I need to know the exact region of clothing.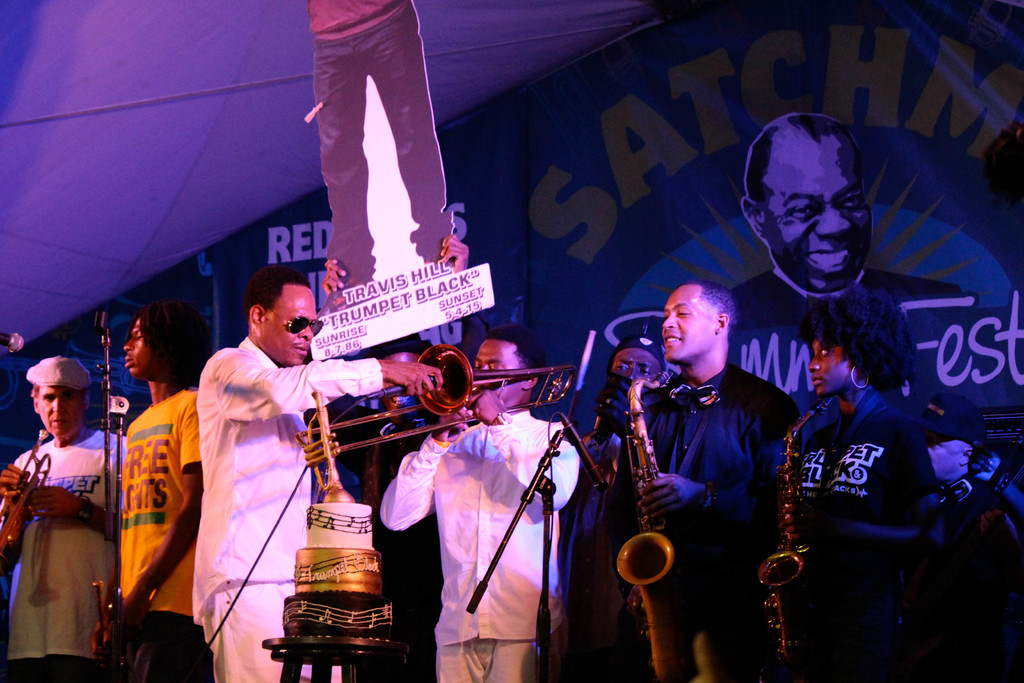
Region: Rect(377, 411, 572, 682).
